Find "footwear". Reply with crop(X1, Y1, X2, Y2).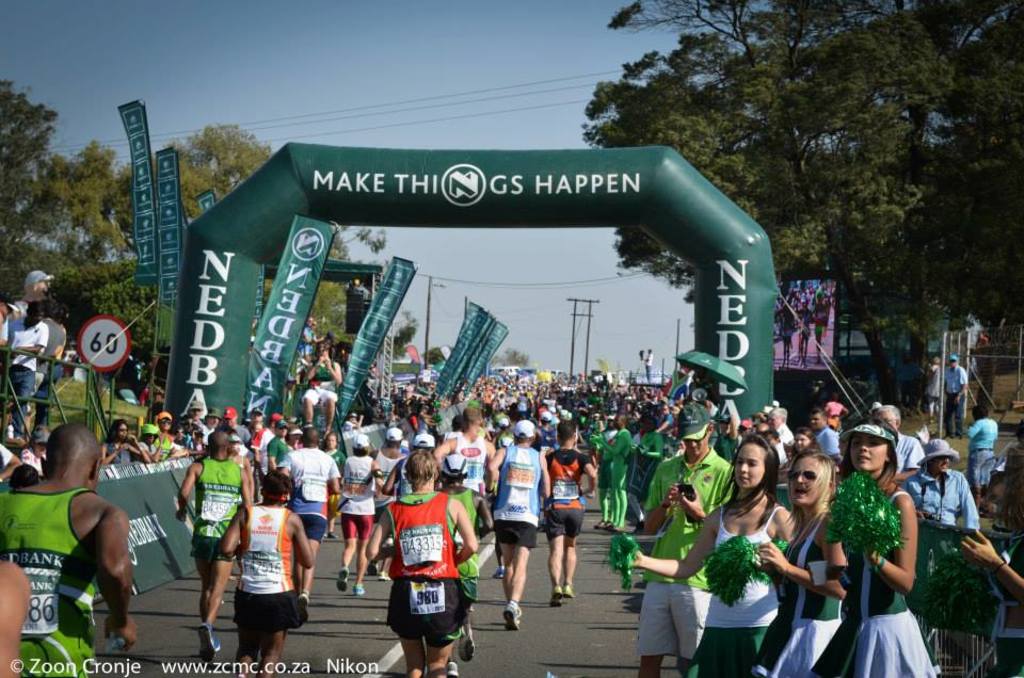
crop(194, 622, 215, 667).
